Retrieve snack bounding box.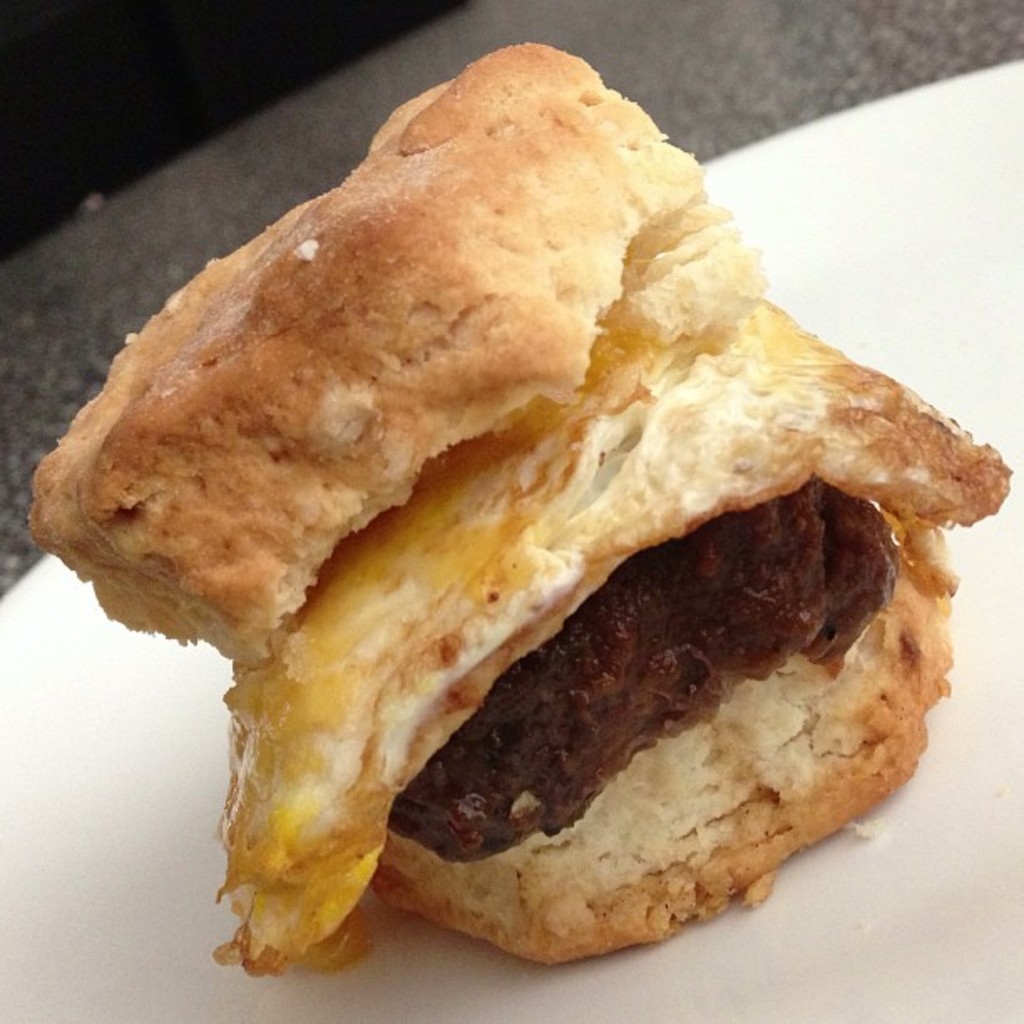
Bounding box: {"x1": 28, "y1": 38, "x2": 1017, "y2": 980}.
